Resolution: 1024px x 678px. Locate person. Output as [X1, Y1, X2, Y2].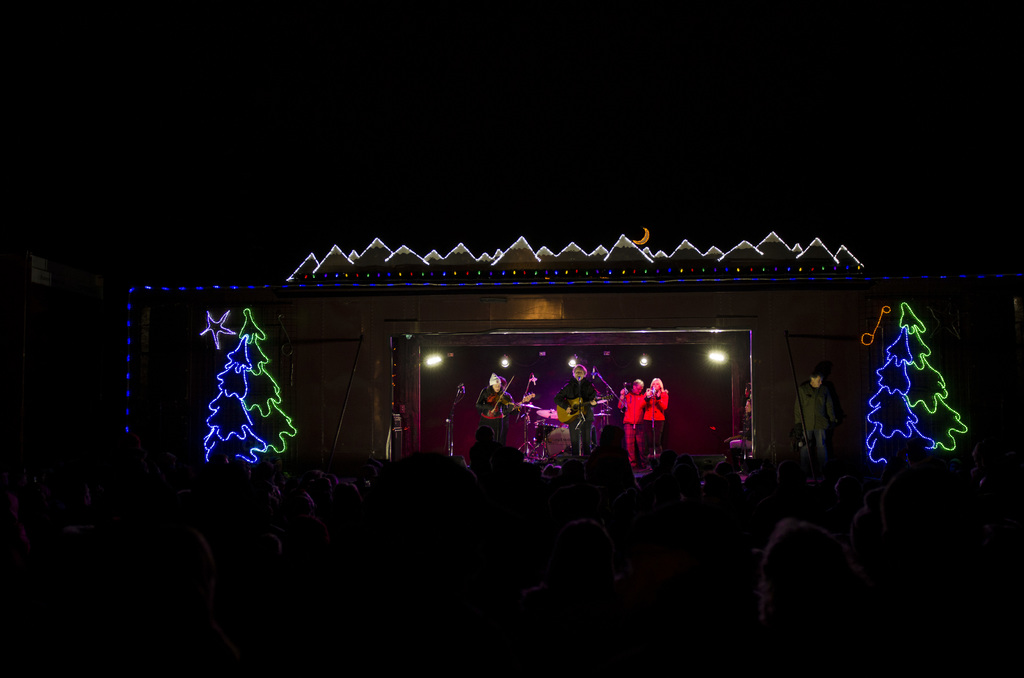
[473, 373, 514, 464].
